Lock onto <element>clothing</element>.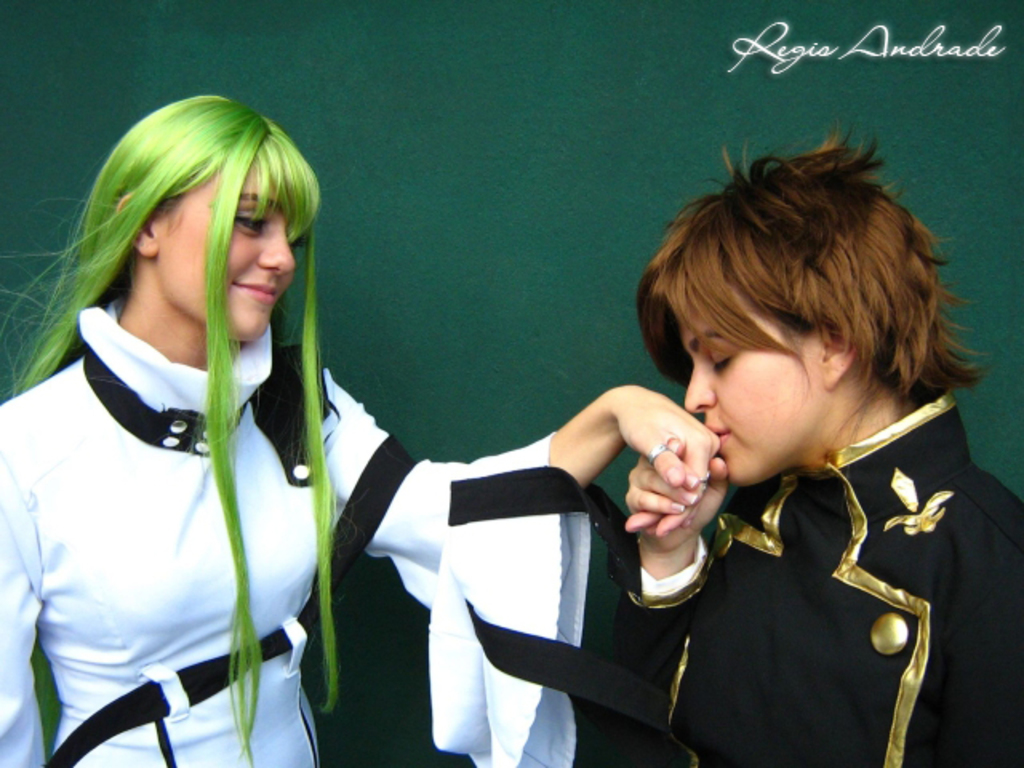
Locked: {"x1": 627, "y1": 386, "x2": 1022, "y2": 766}.
